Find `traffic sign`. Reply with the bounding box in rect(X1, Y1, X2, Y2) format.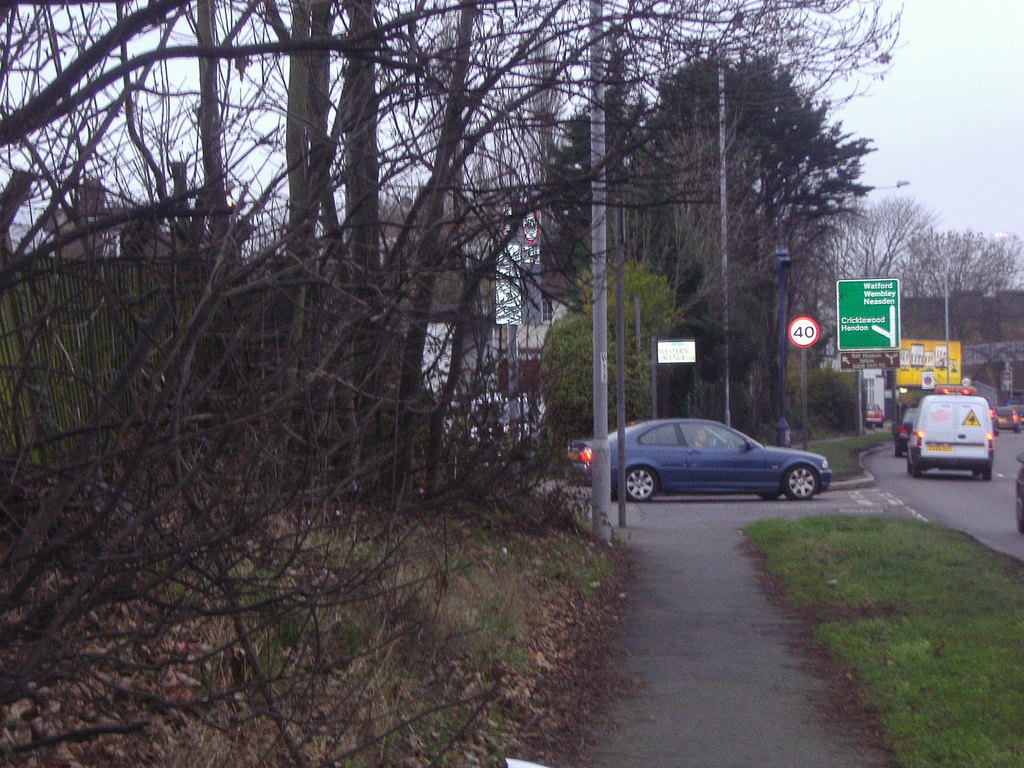
rect(786, 315, 822, 351).
